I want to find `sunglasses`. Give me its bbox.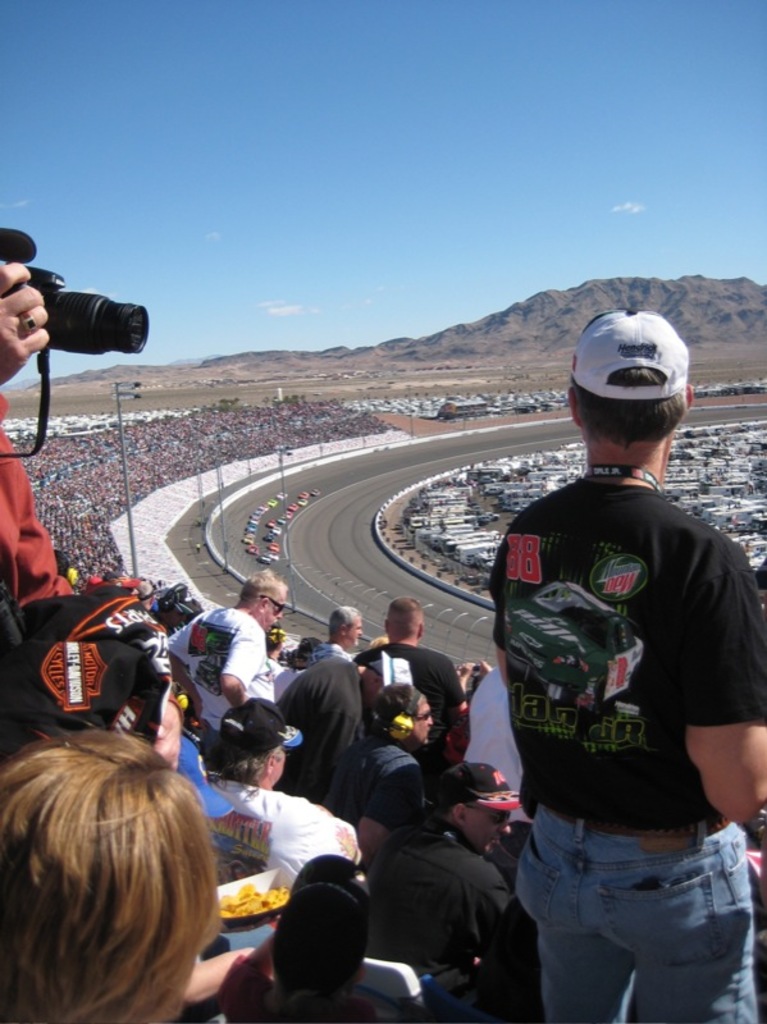
259:593:286:614.
